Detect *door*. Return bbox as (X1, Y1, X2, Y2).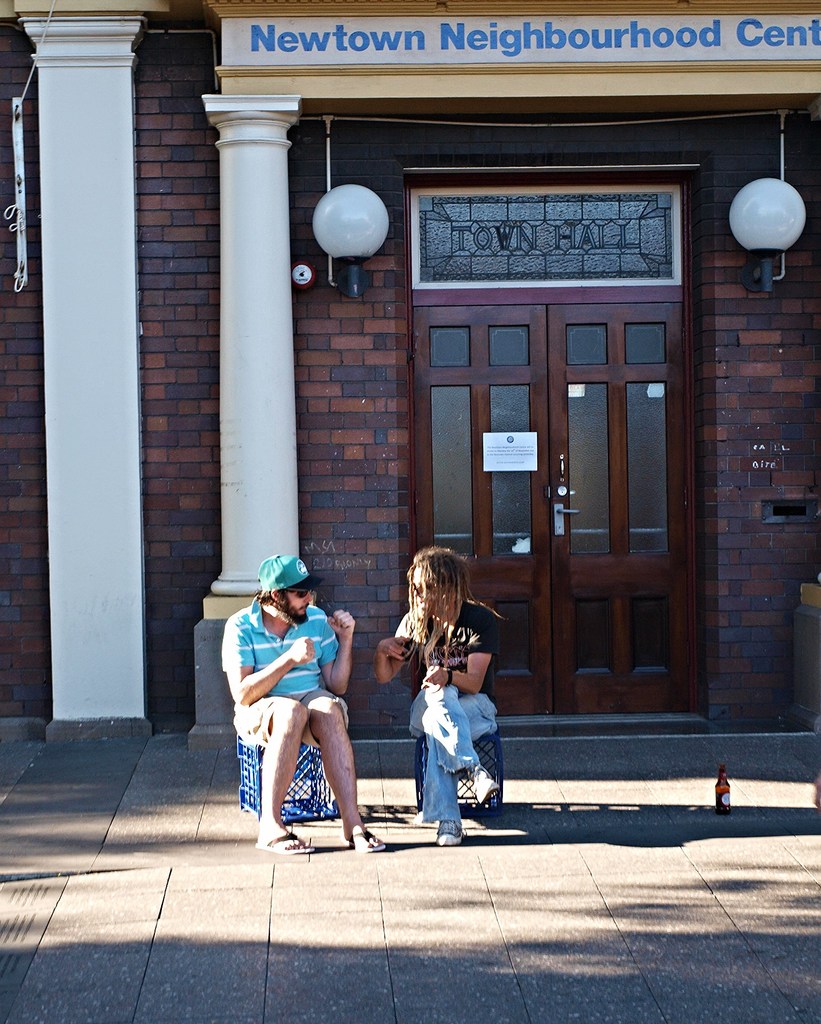
(440, 223, 704, 723).
